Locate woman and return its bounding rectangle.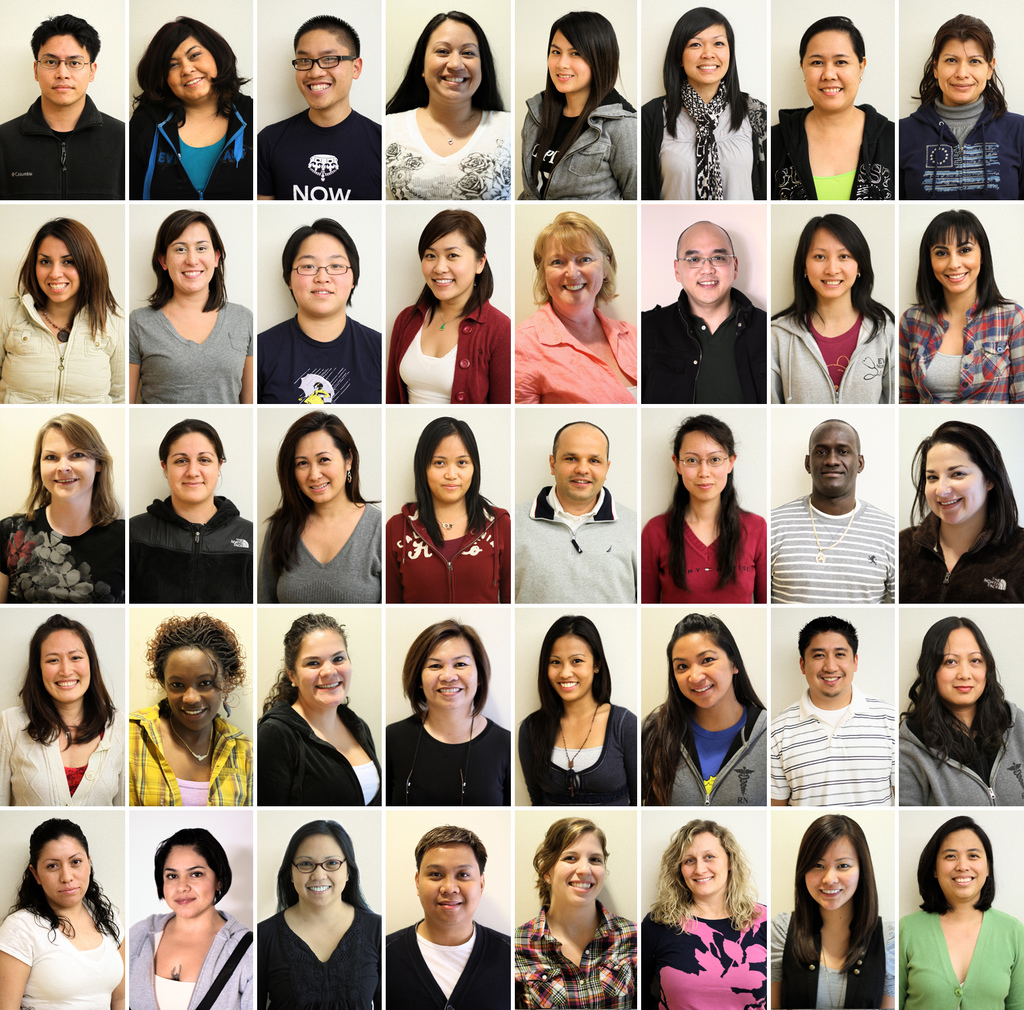
{"left": 253, "top": 218, "right": 381, "bottom": 405}.
